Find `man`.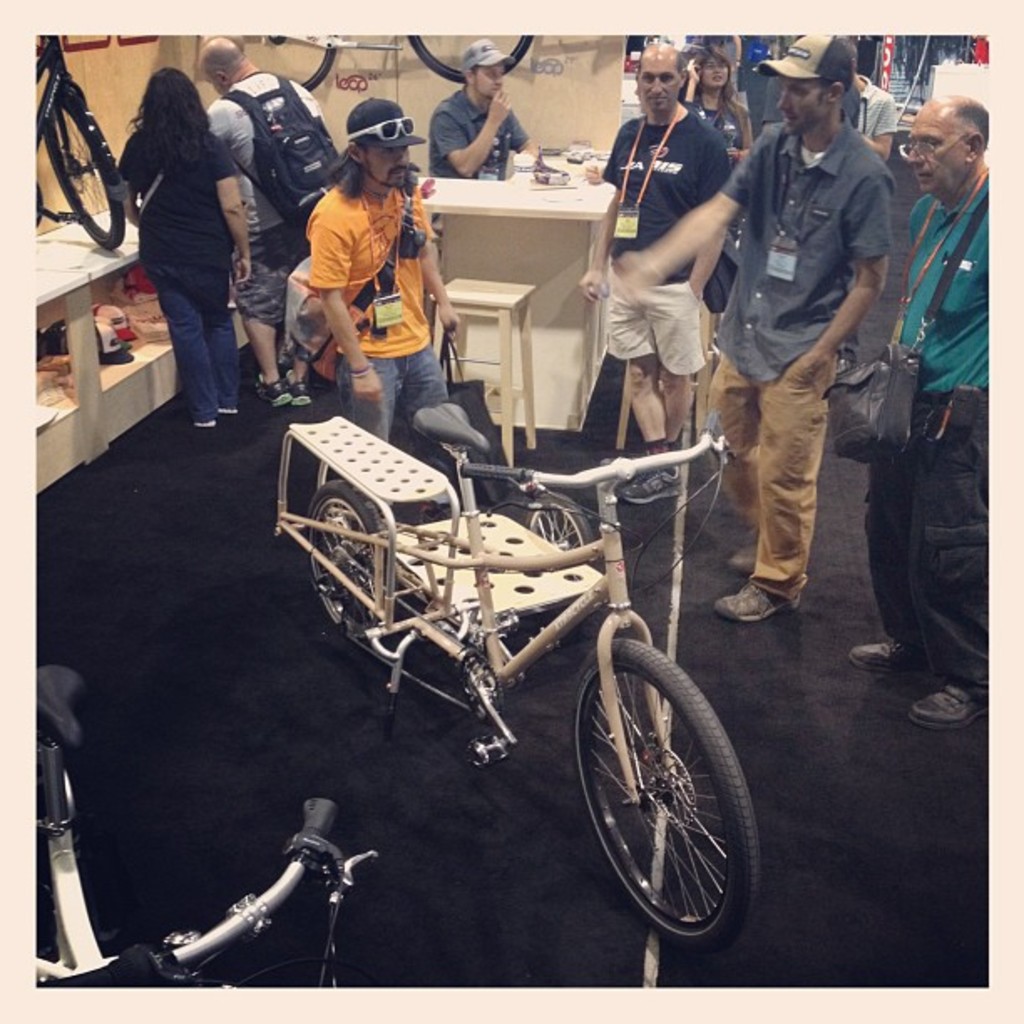
rect(848, 102, 989, 730).
